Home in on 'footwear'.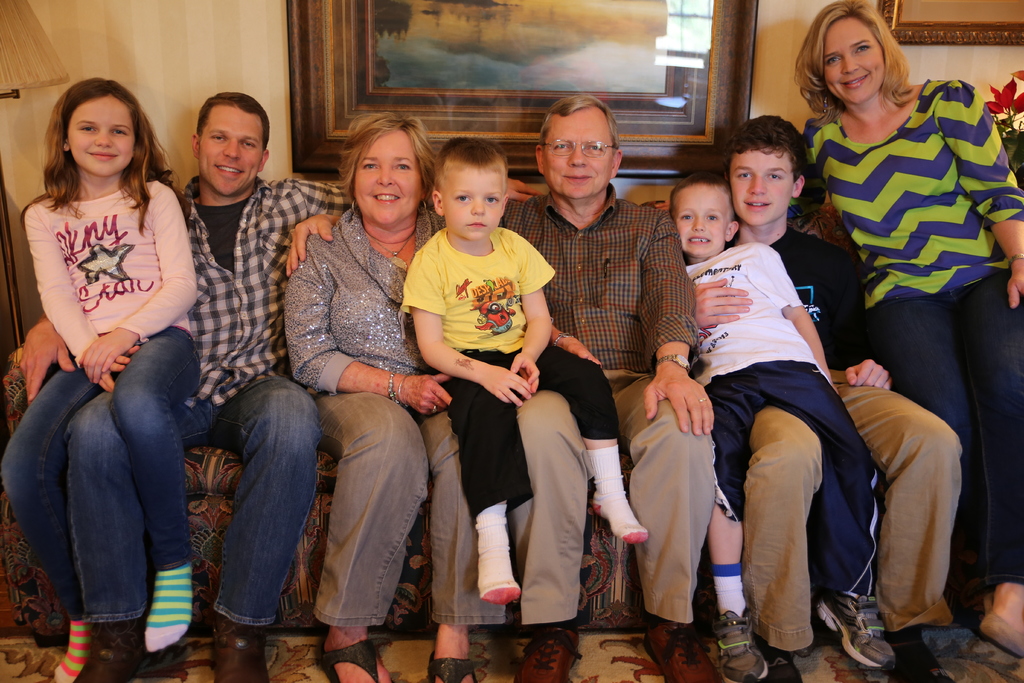
Homed in at (left=316, top=638, right=396, bottom=682).
